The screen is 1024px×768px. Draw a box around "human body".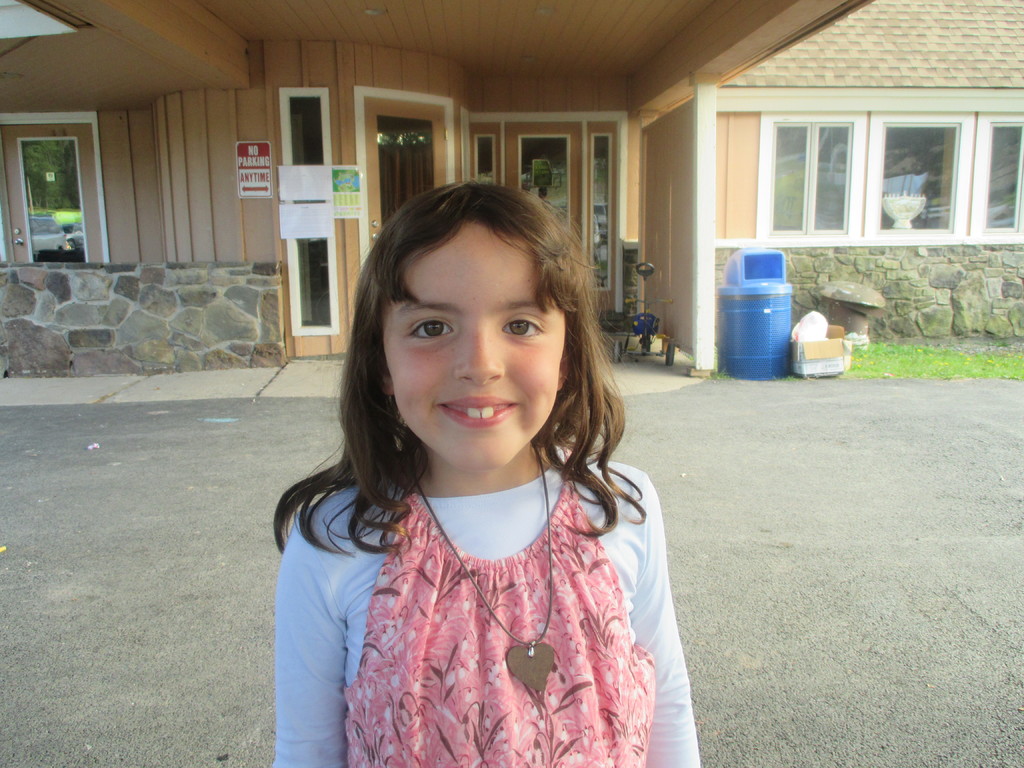
bbox(260, 208, 694, 762).
